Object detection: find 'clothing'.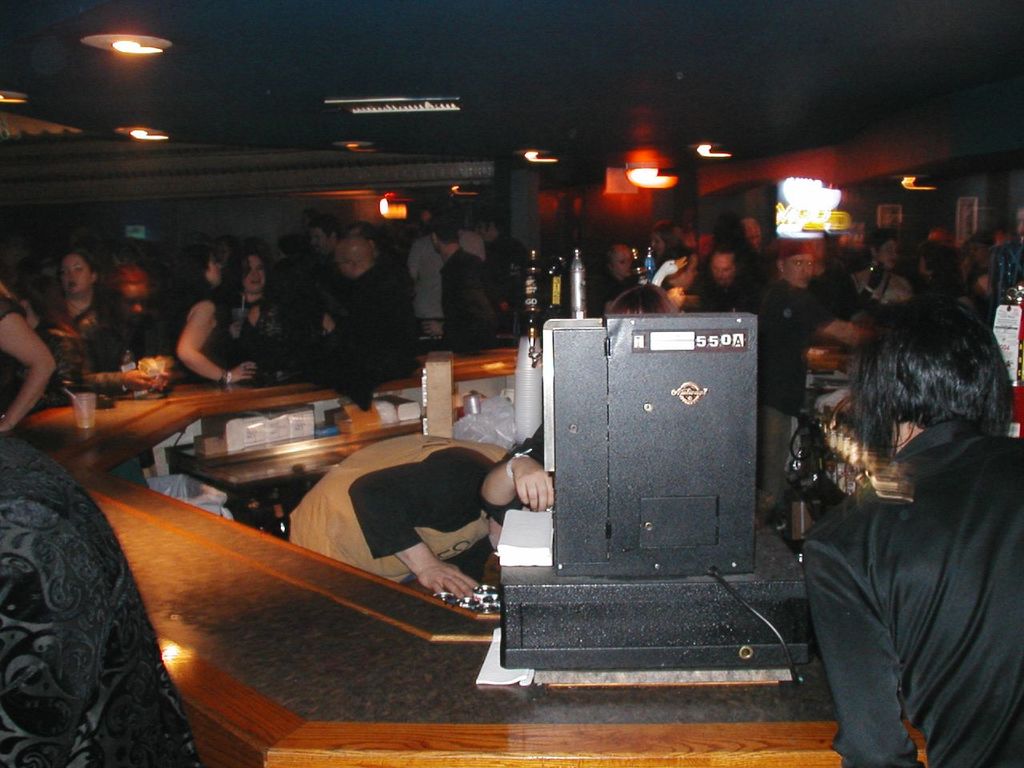
crop(810, 262, 872, 324).
